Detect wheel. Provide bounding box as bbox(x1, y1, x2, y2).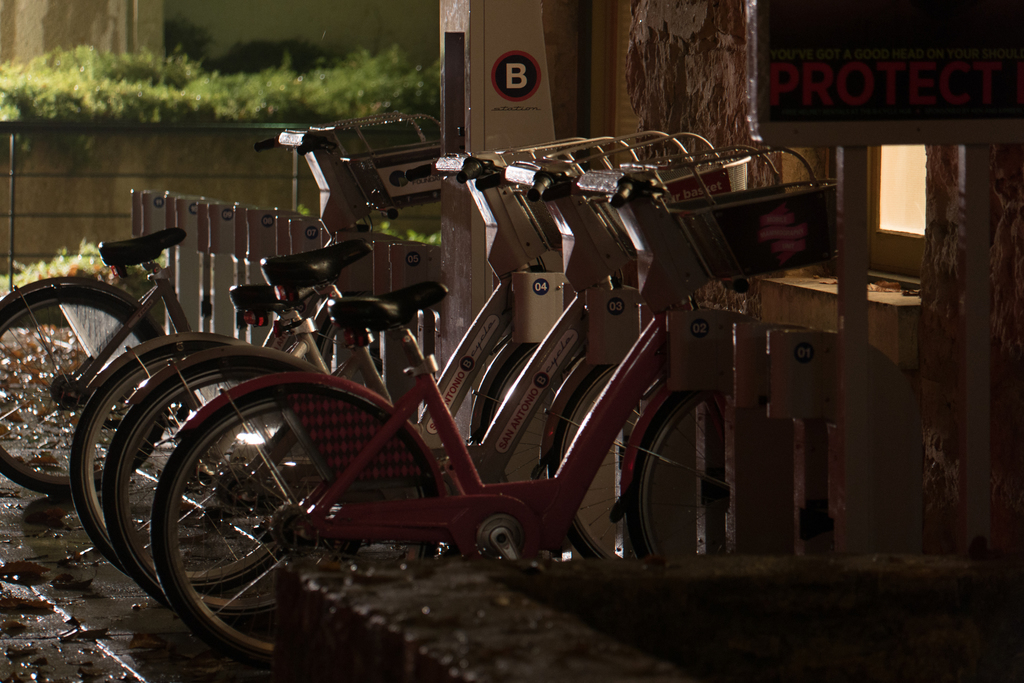
bbox(625, 388, 731, 558).
